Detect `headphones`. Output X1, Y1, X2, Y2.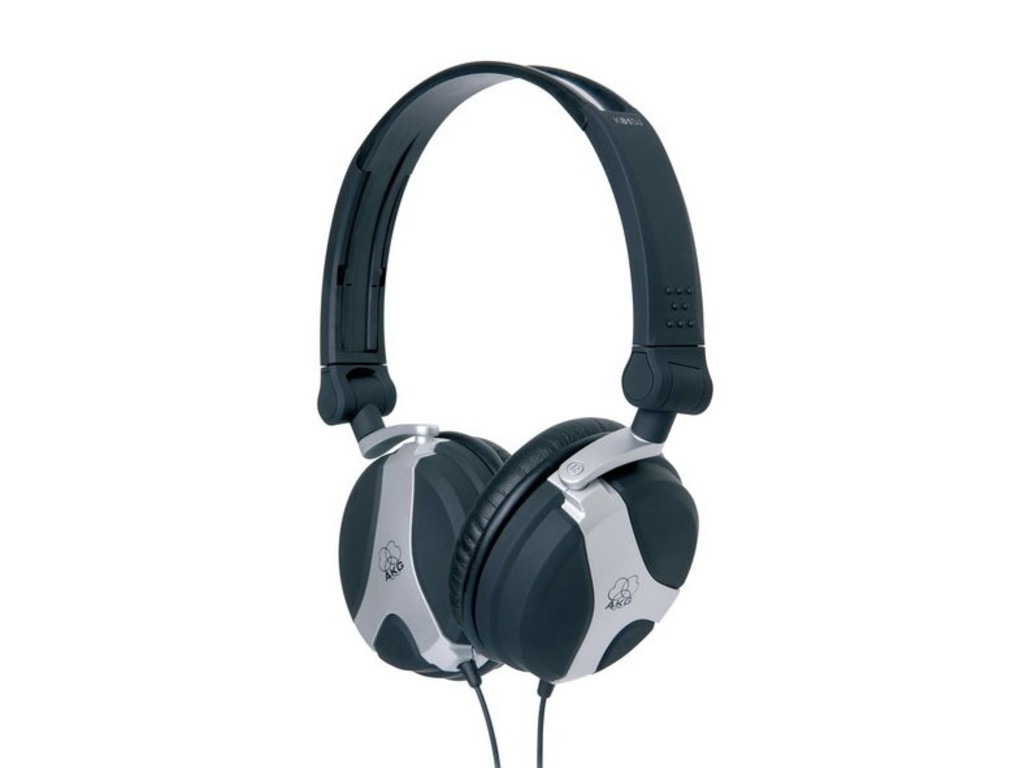
313, 53, 715, 695.
